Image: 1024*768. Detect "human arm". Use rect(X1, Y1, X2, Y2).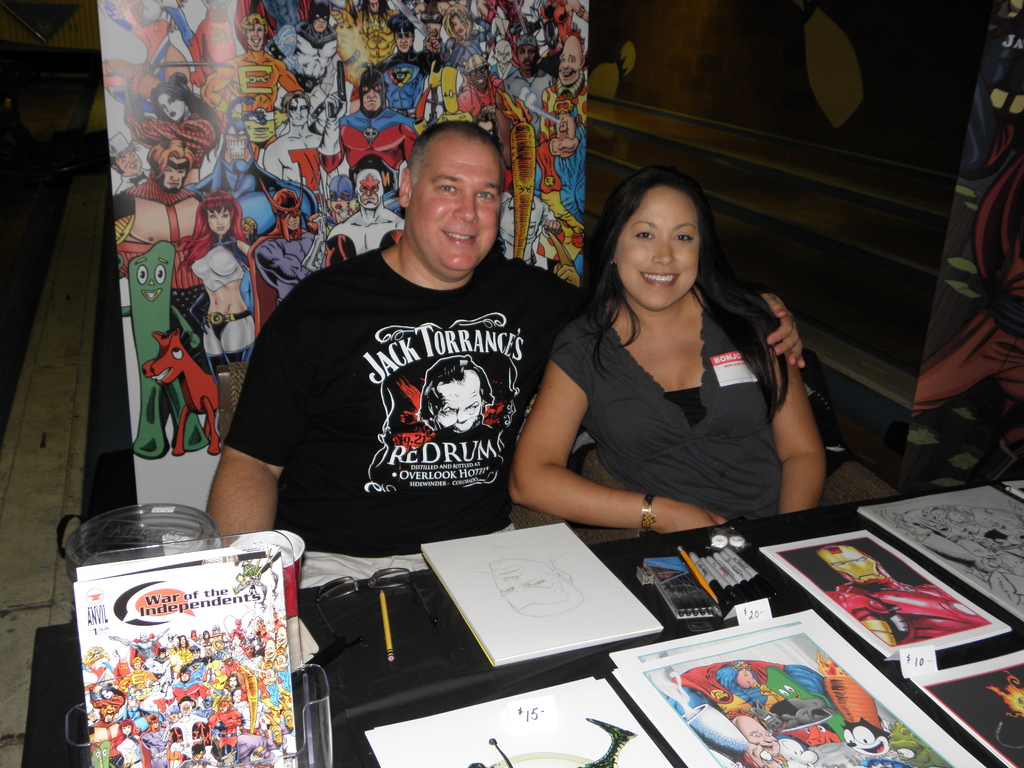
rect(259, 206, 323, 288).
